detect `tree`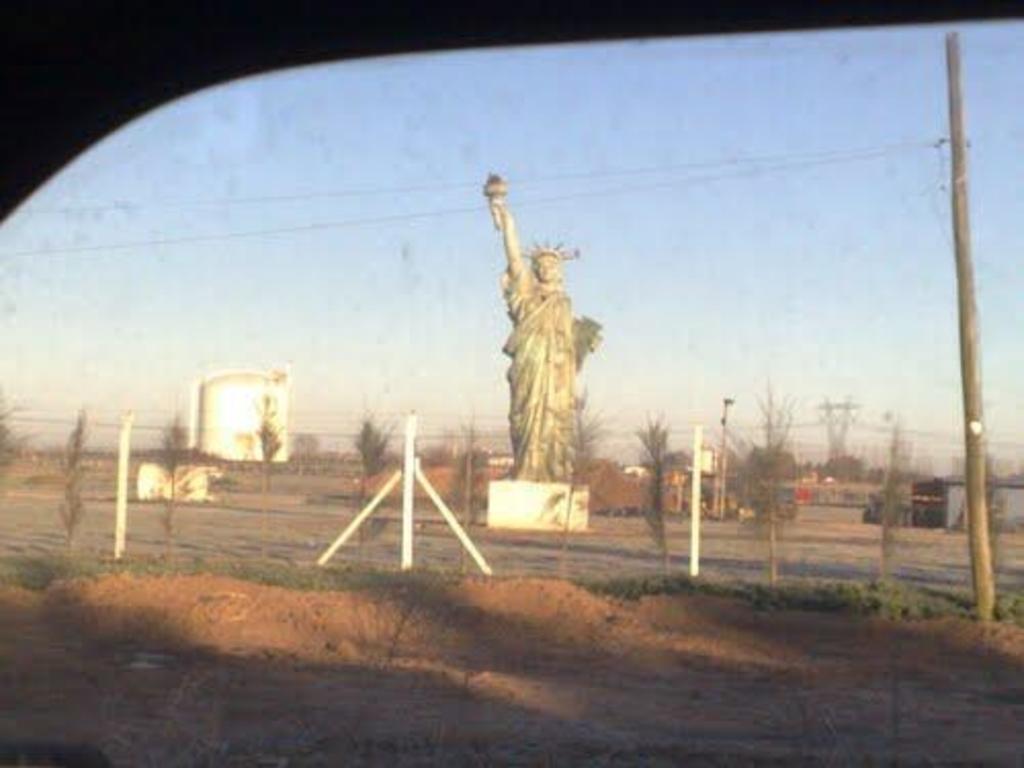
[left=633, top=416, right=668, bottom=565]
